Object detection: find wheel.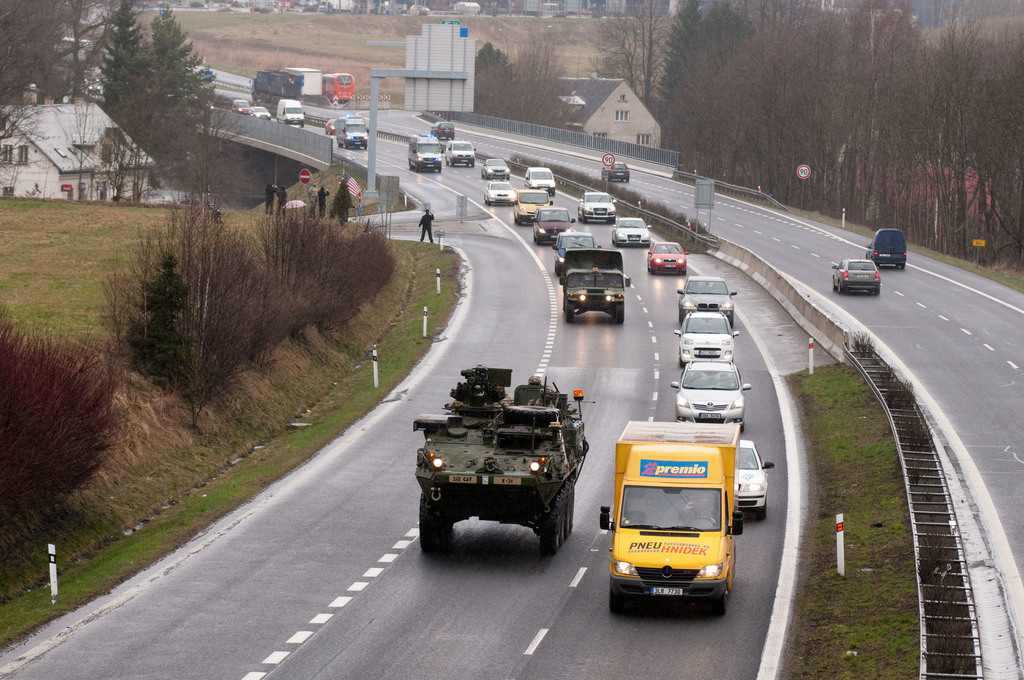
[left=567, top=298, right=575, bottom=321].
